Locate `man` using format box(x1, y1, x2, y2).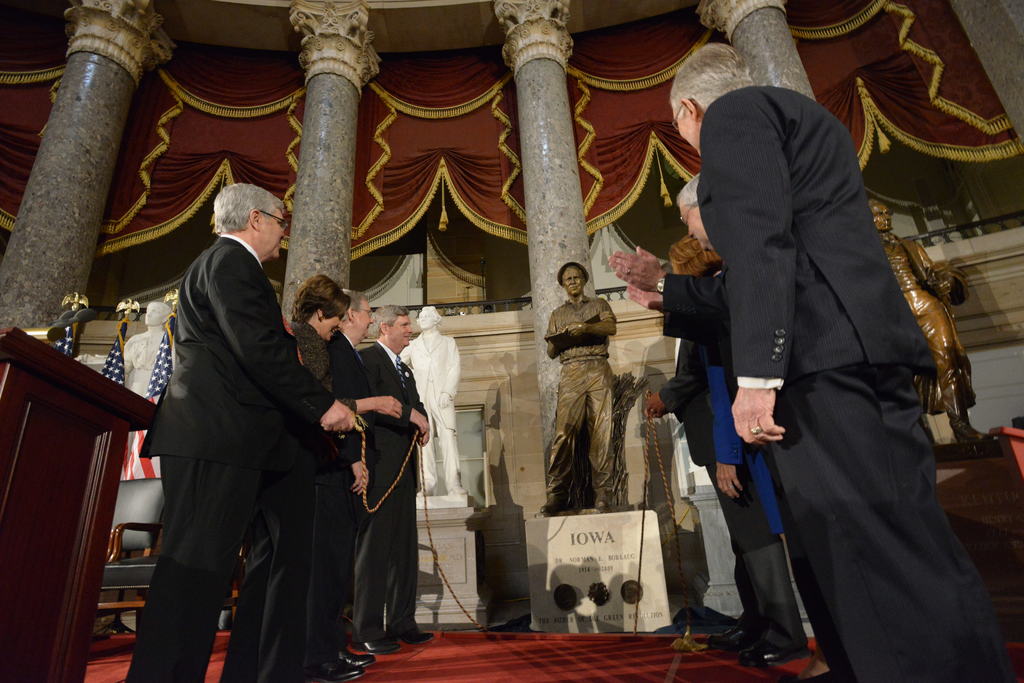
box(664, 42, 1011, 682).
